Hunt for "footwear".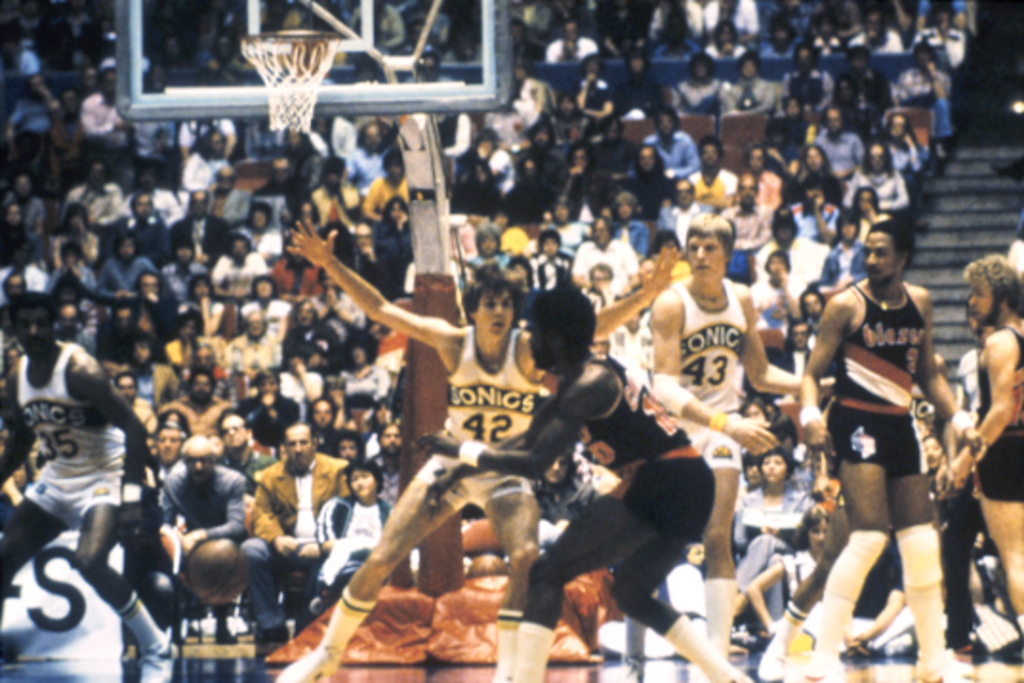
Hunted down at (614, 651, 646, 681).
